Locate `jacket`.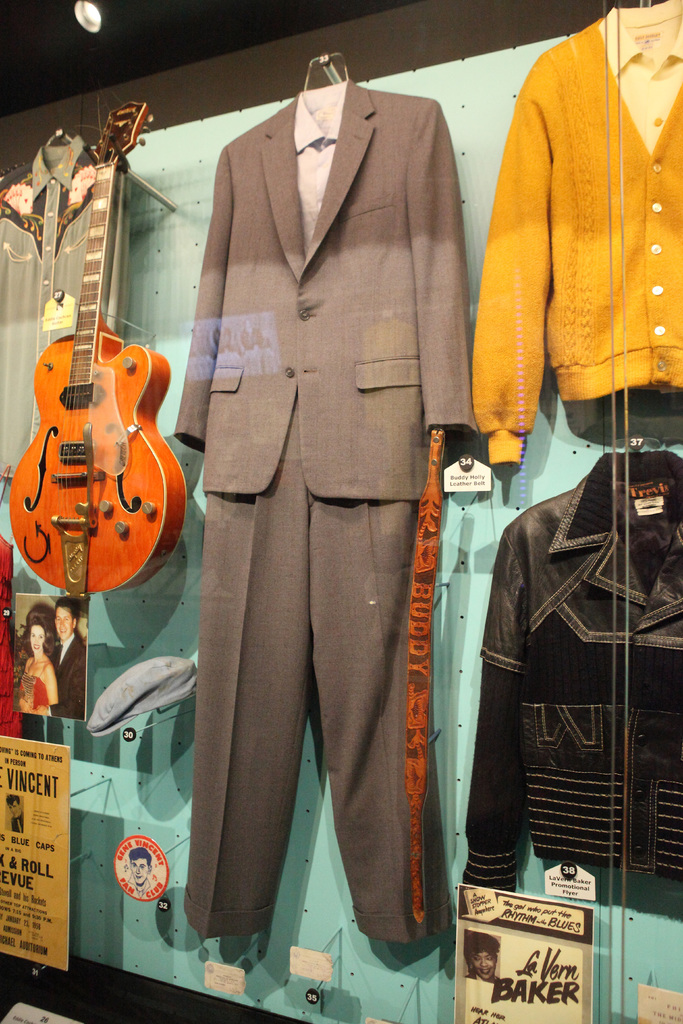
Bounding box: bbox=(464, 415, 672, 911).
